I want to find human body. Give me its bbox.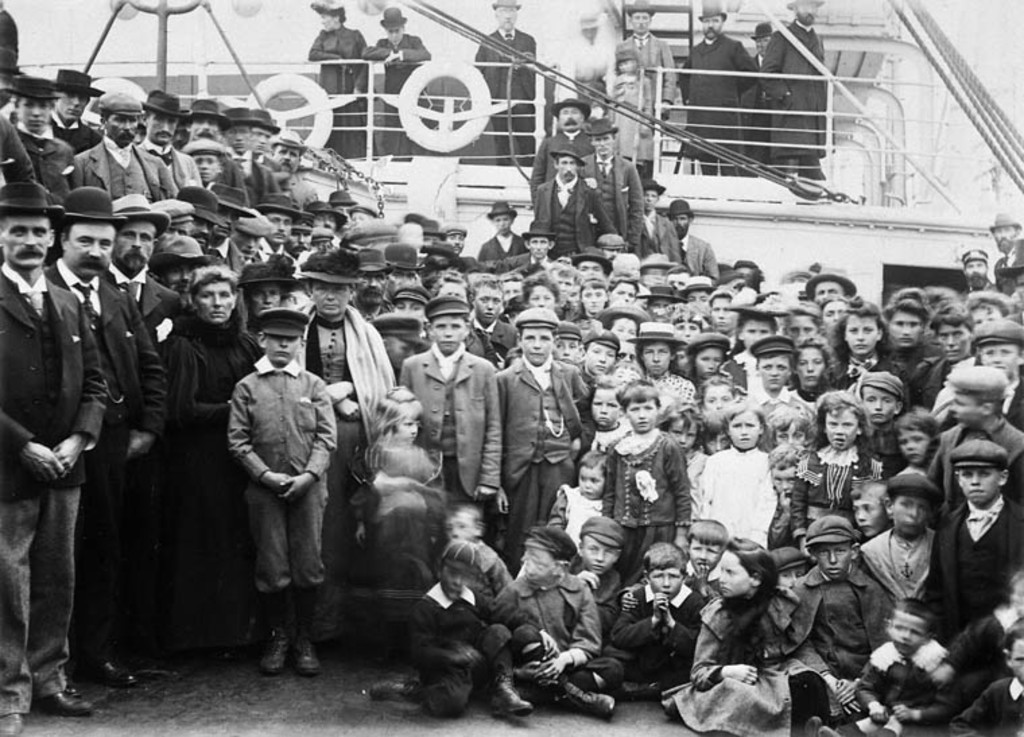
l=556, t=267, r=582, b=311.
